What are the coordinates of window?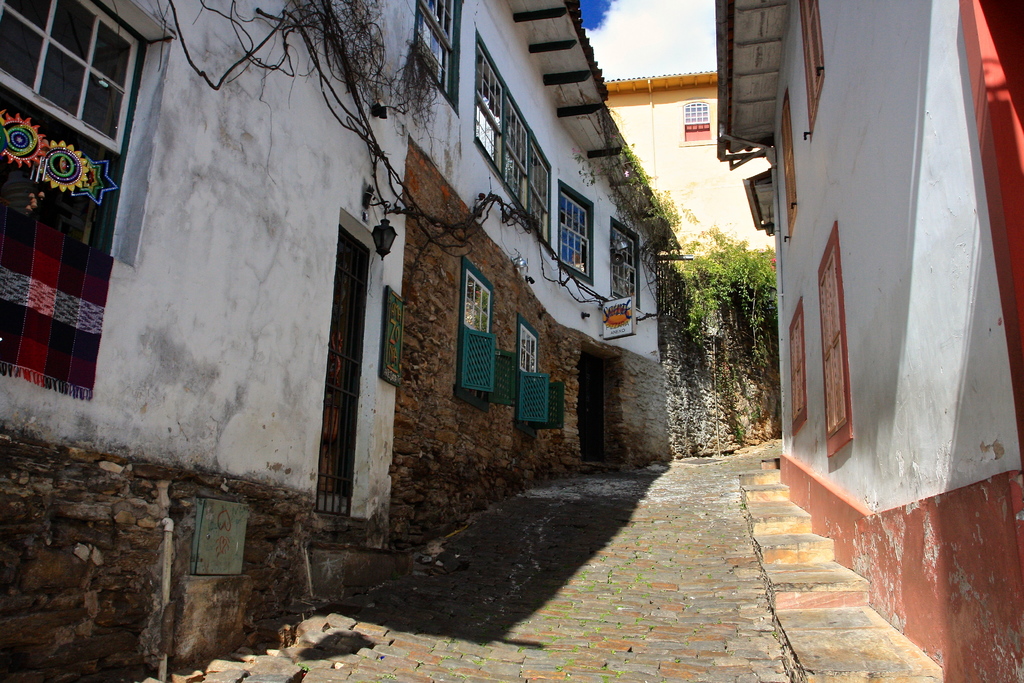
(554,172,610,267).
